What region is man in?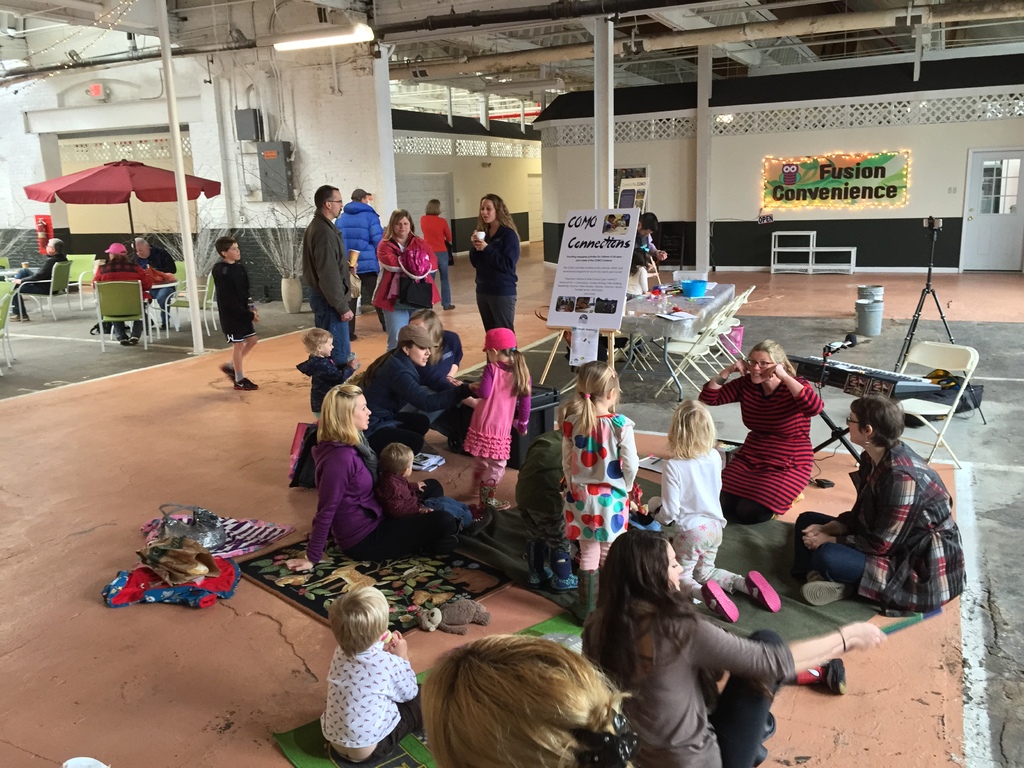
BBox(94, 241, 150, 343).
